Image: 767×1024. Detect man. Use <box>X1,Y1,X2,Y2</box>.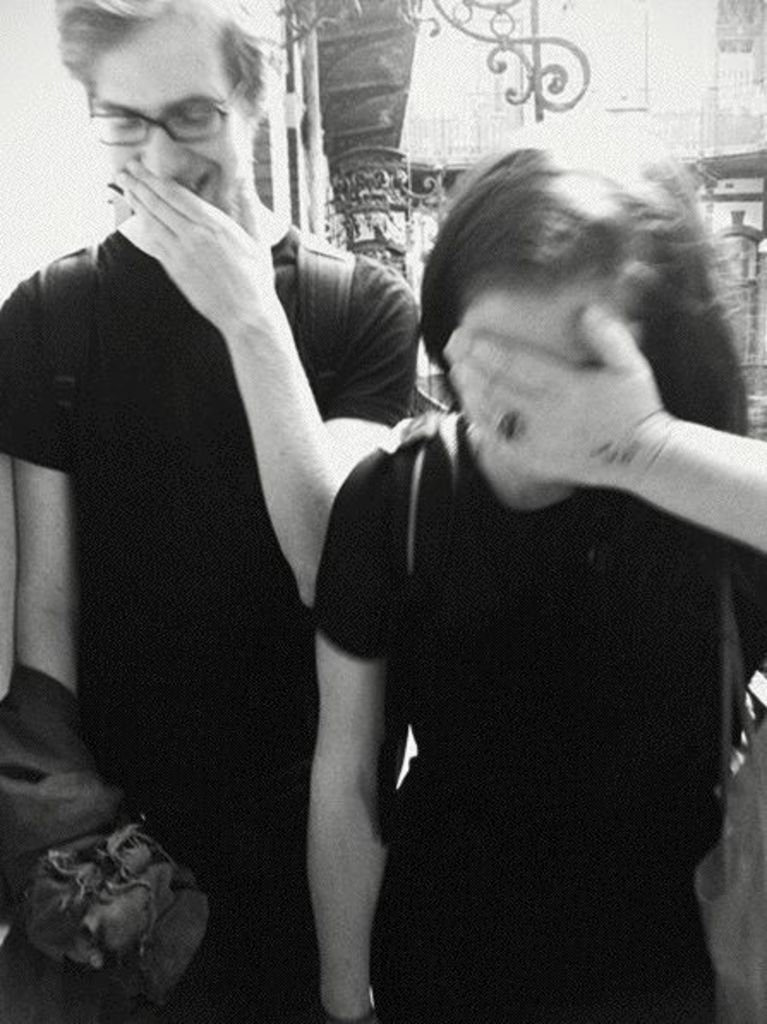
<box>29,33,554,971</box>.
